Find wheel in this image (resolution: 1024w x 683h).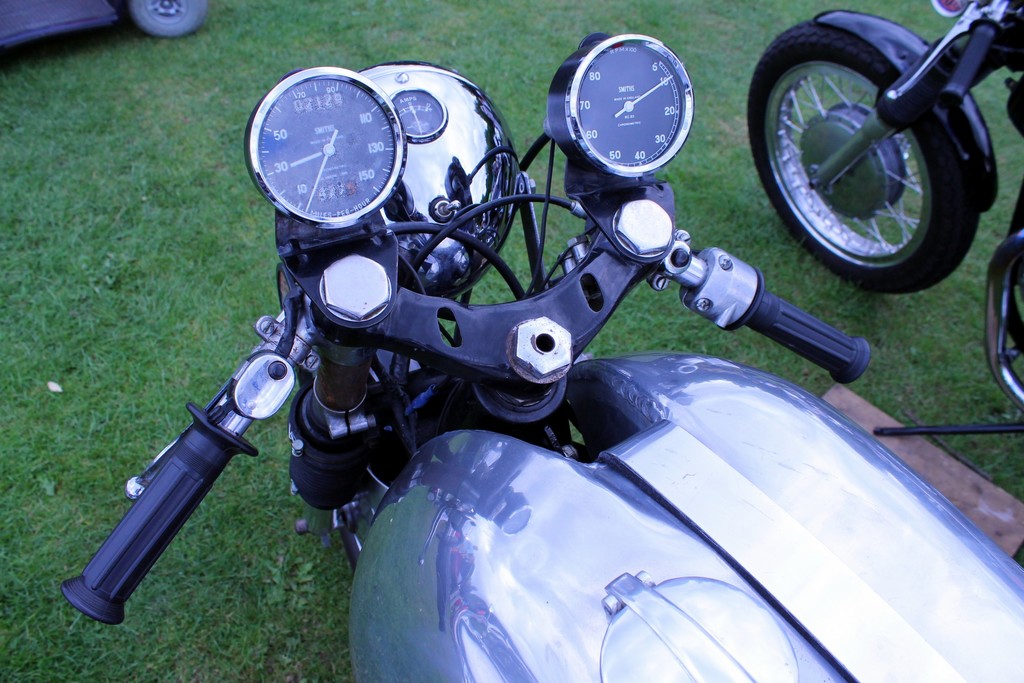
131, 0, 207, 37.
